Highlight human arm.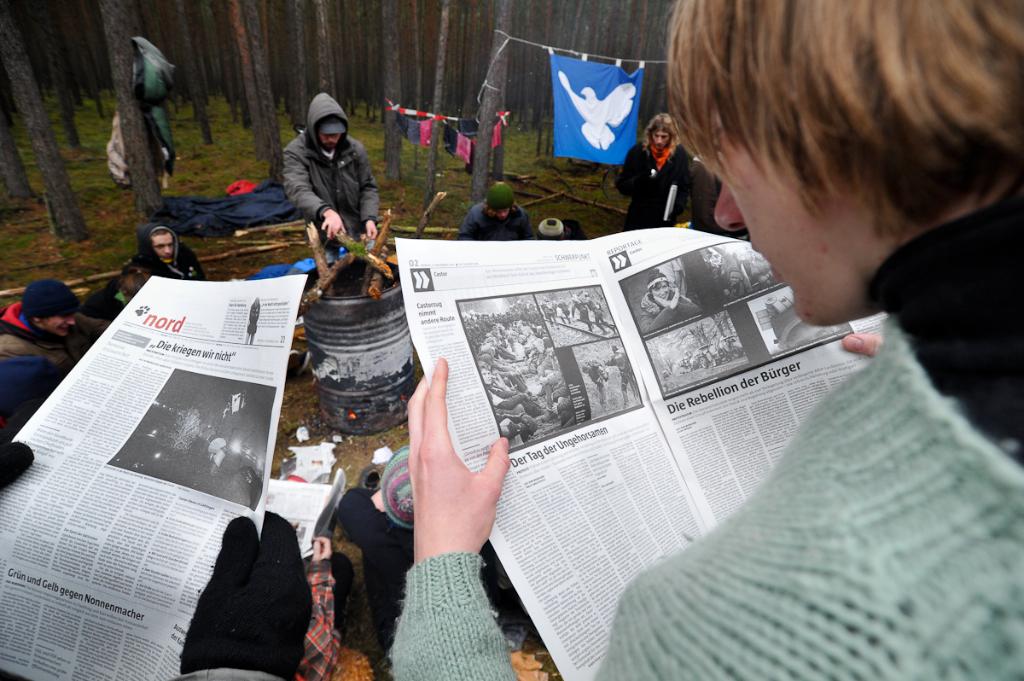
Highlighted region: locate(279, 139, 352, 232).
